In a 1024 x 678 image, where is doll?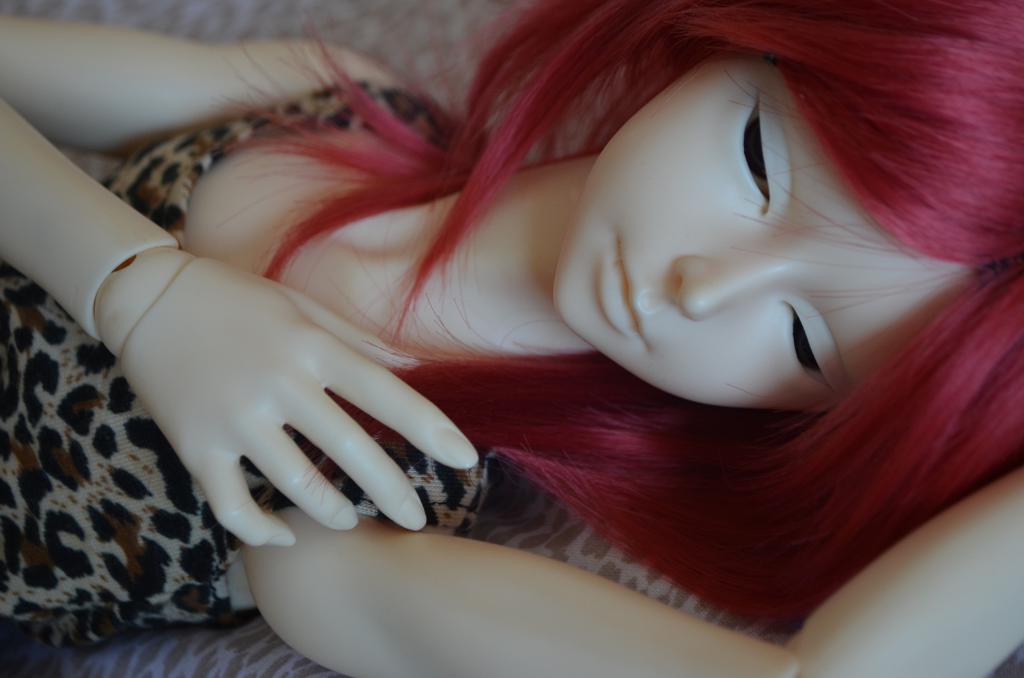
134 0 1010 647.
